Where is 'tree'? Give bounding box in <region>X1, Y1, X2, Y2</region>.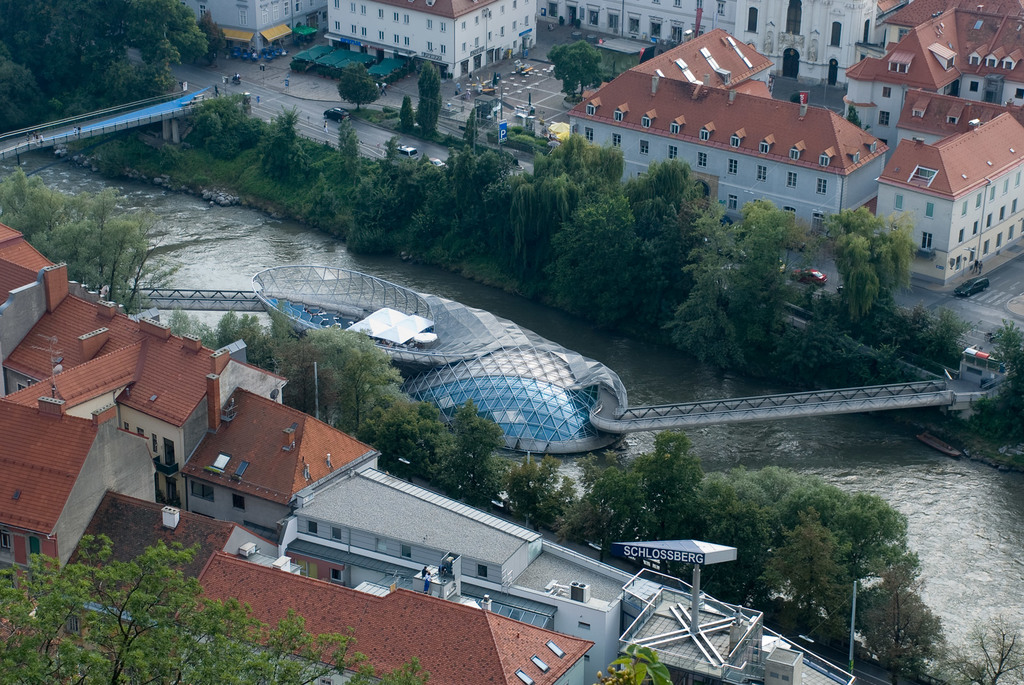
<region>555, 127, 624, 219</region>.
